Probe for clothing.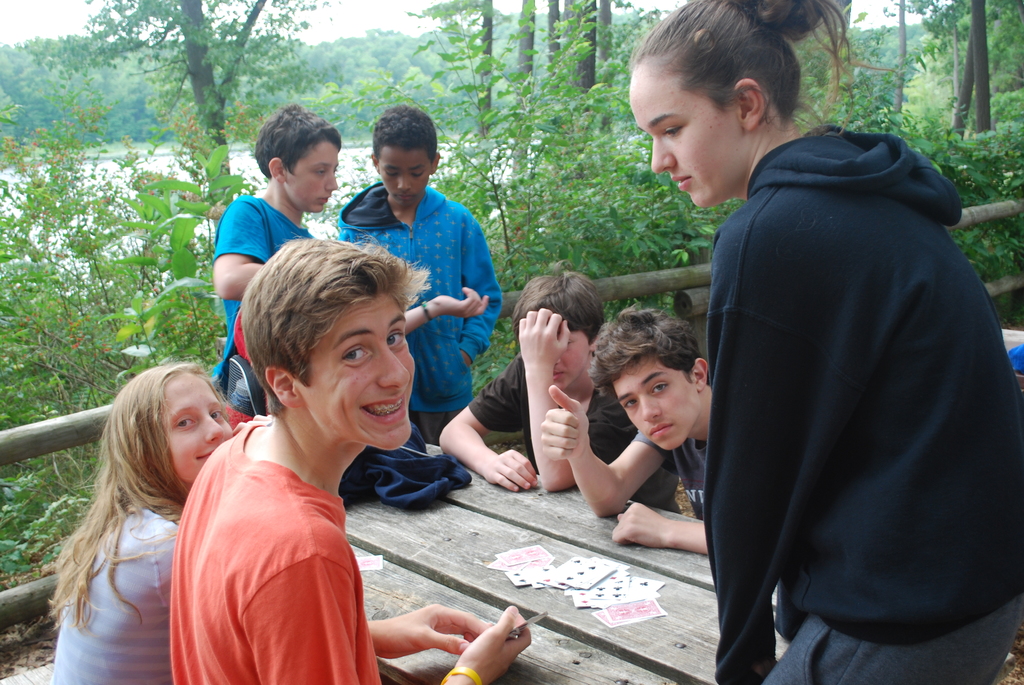
Probe result: (336, 179, 502, 446).
